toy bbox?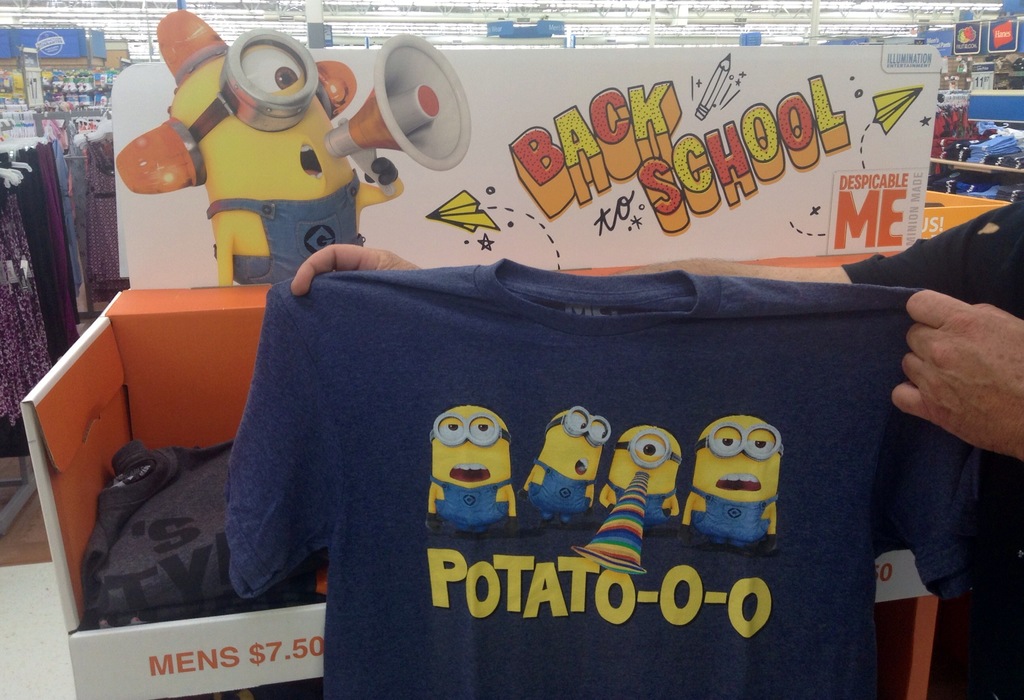
rect(571, 426, 685, 580)
